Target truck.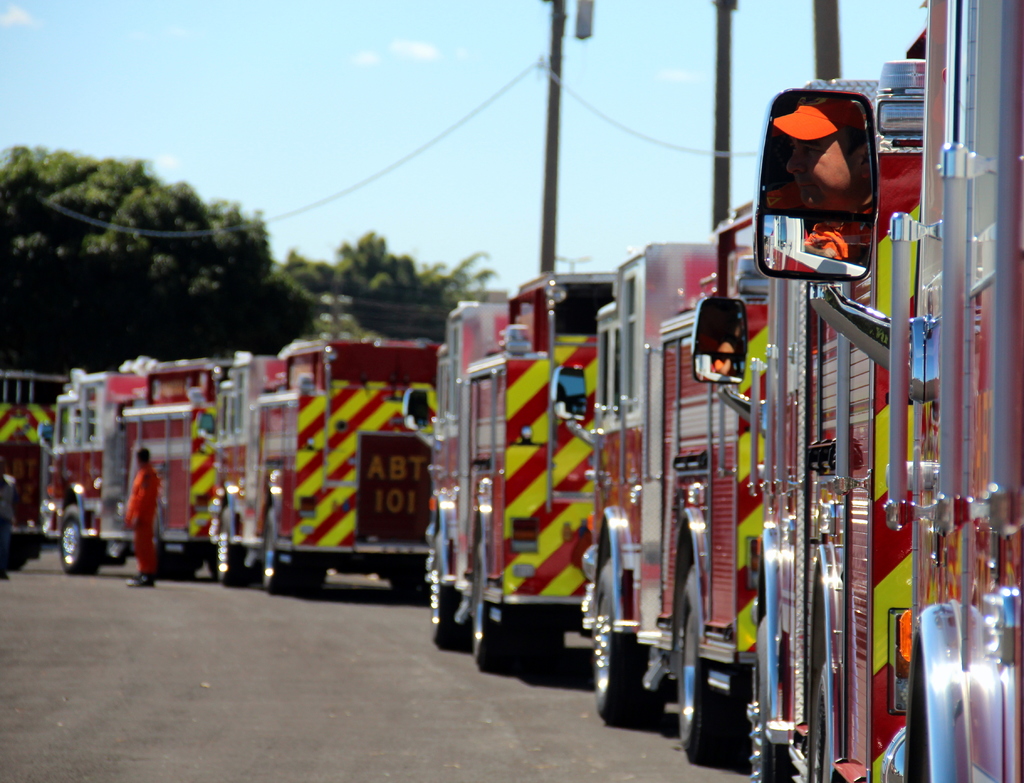
Target region: Rect(746, 0, 1023, 778).
